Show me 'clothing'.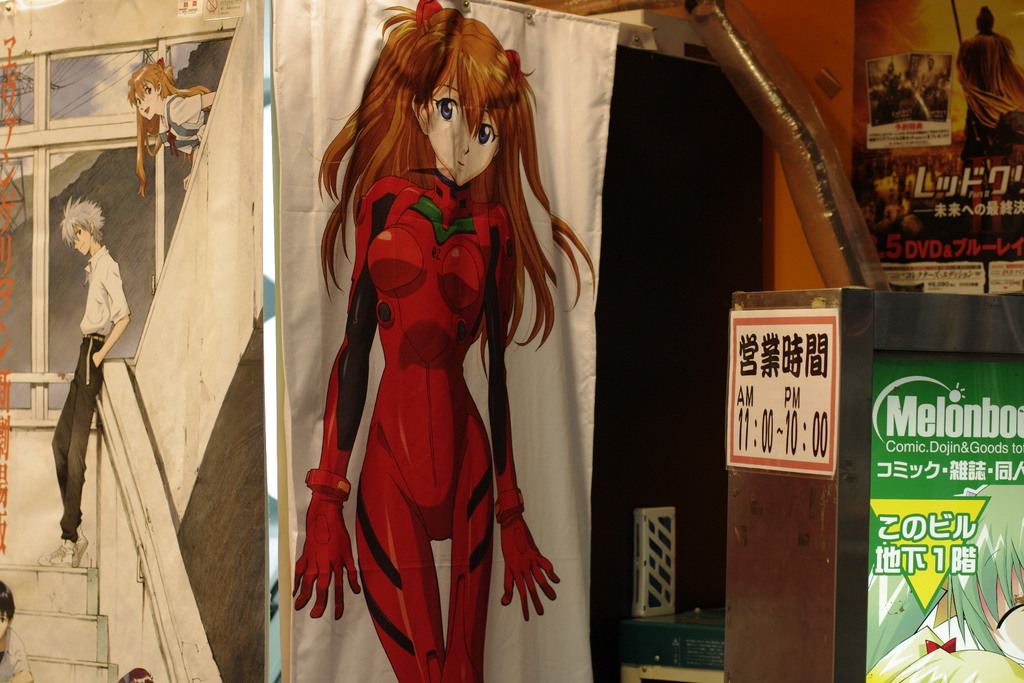
'clothing' is here: x1=307 y1=177 x2=568 y2=682.
